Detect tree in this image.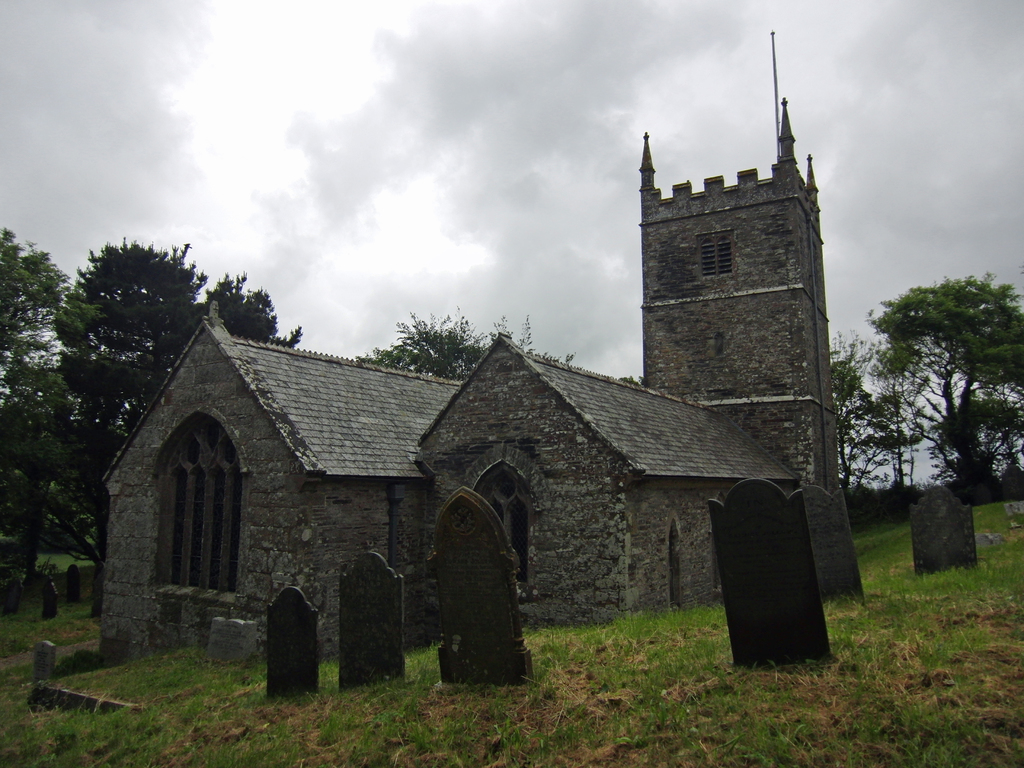
Detection: crop(165, 263, 312, 335).
